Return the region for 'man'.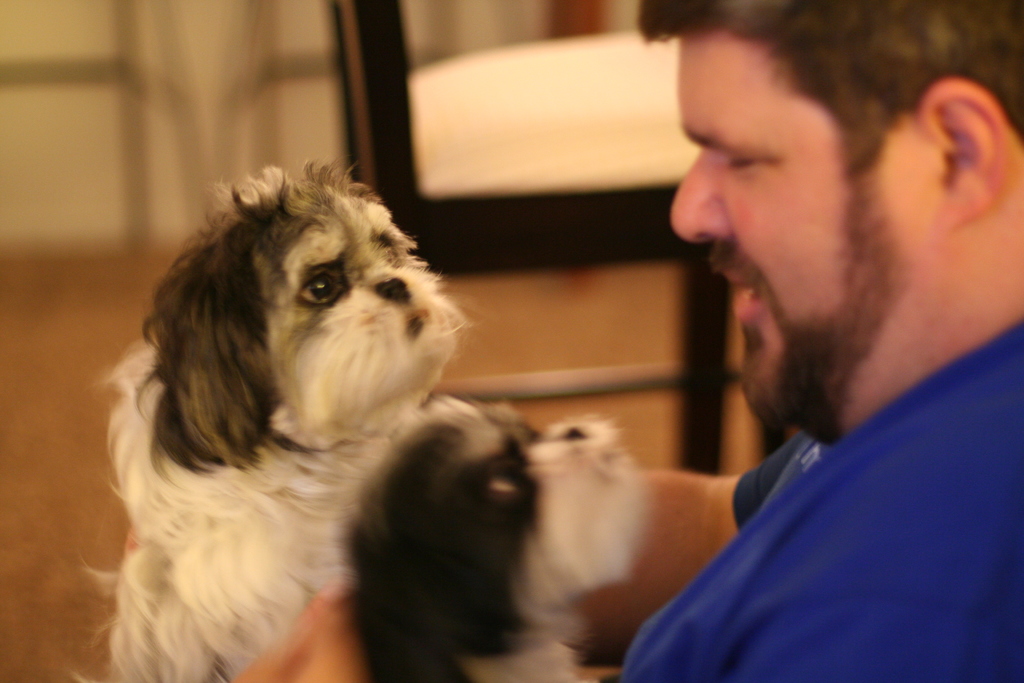
[x1=605, y1=0, x2=1023, y2=682].
